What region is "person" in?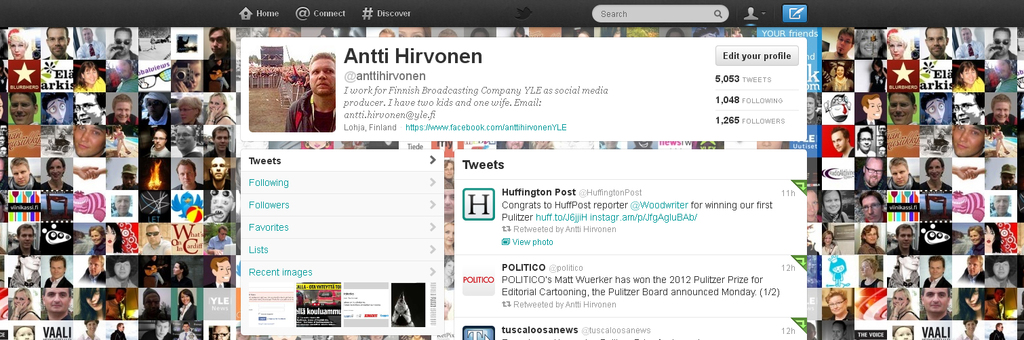
crop(922, 94, 943, 124).
